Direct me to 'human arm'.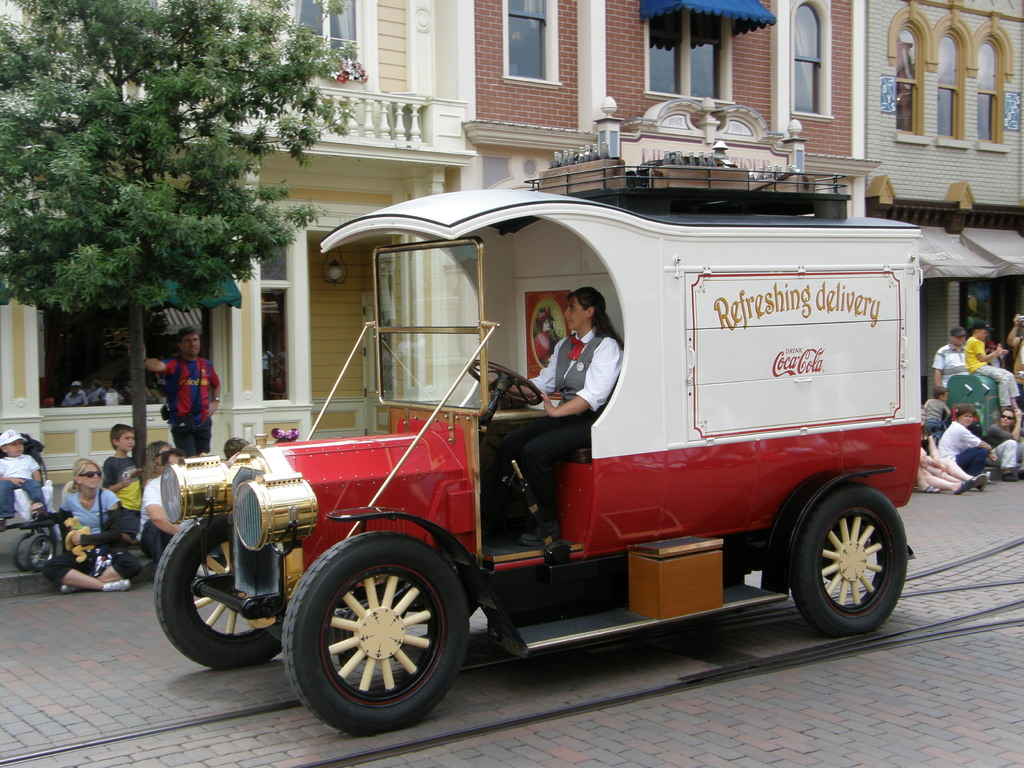
Direction: [left=0, top=465, right=27, bottom=491].
